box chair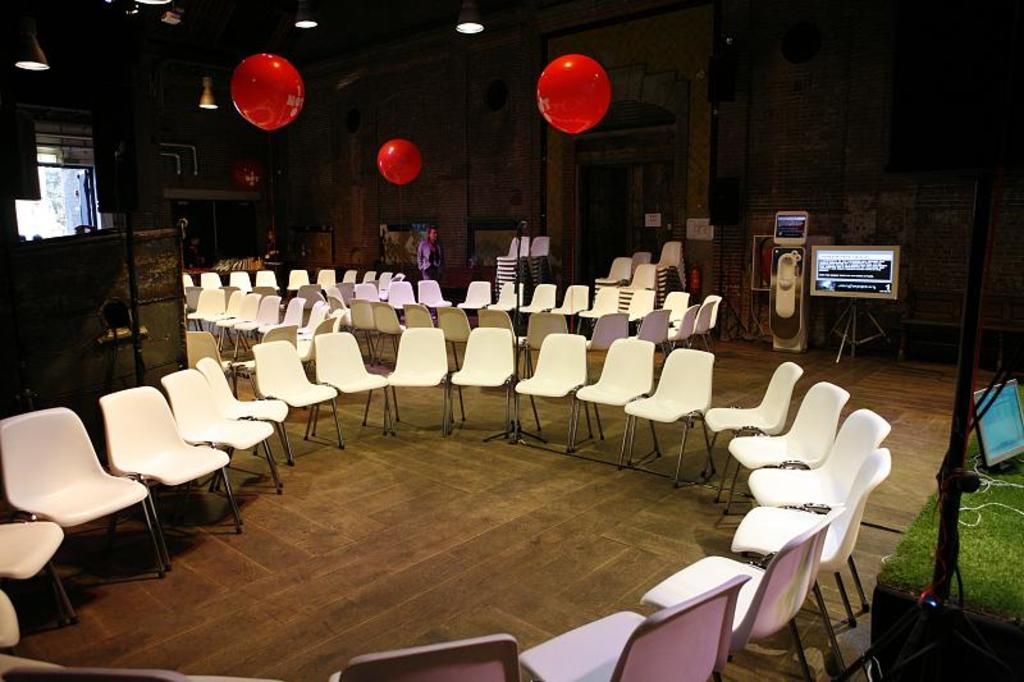
[179,326,234,376]
